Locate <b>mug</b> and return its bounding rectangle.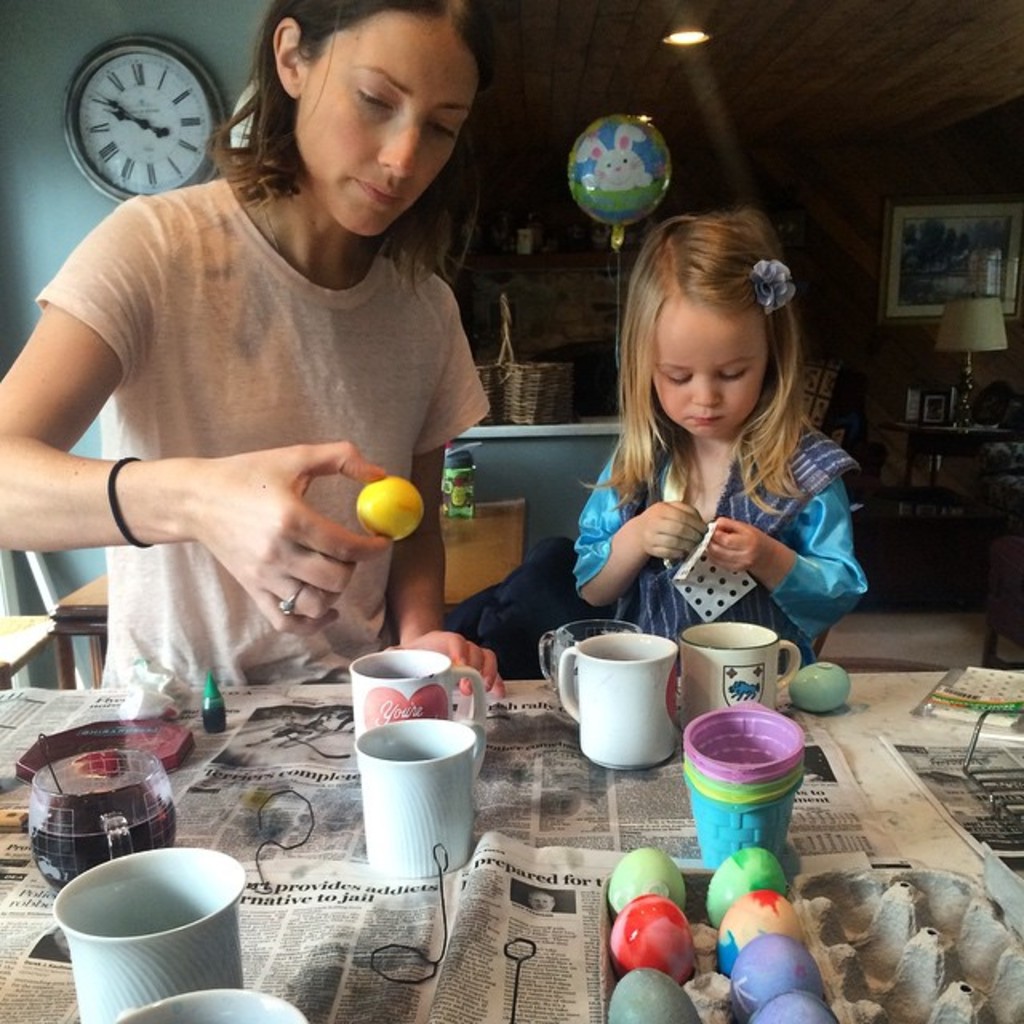
[x1=682, y1=622, x2=802, y2=730].
